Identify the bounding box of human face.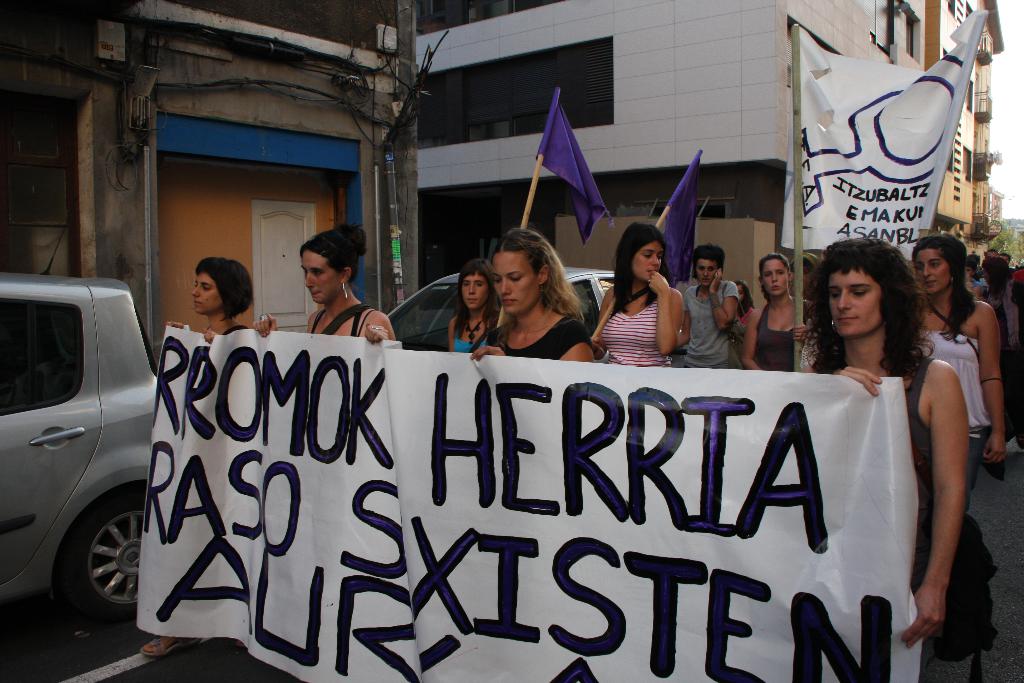
bbox=(303, 244, 337, 305).
